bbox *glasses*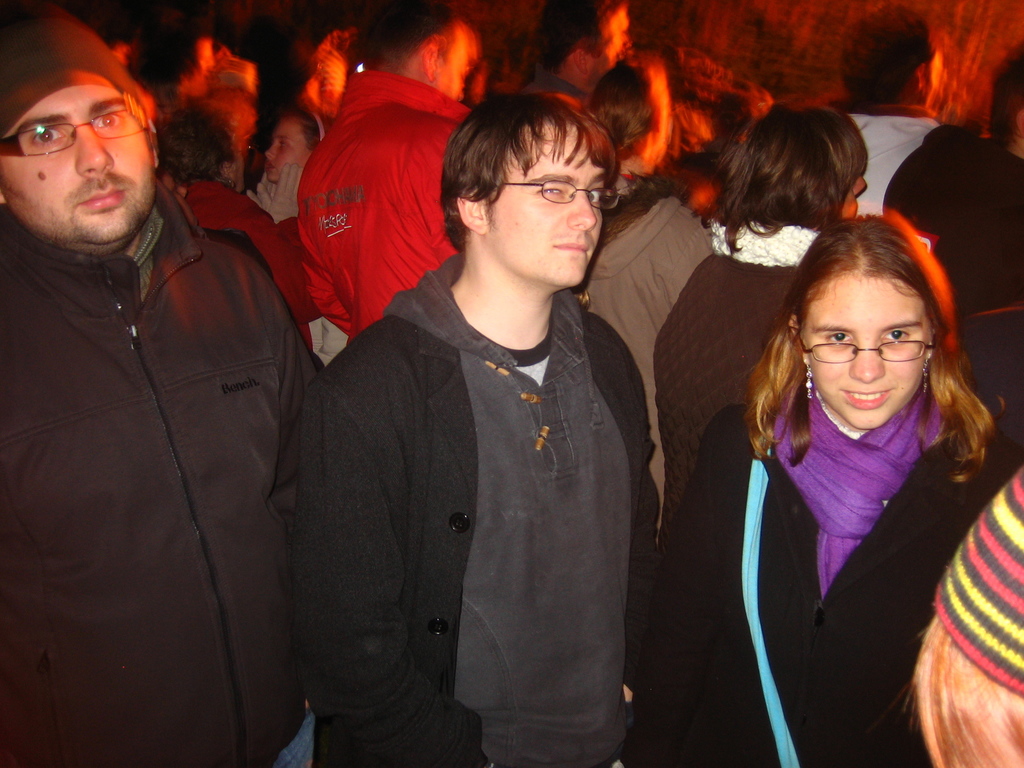
508/177/622/213
